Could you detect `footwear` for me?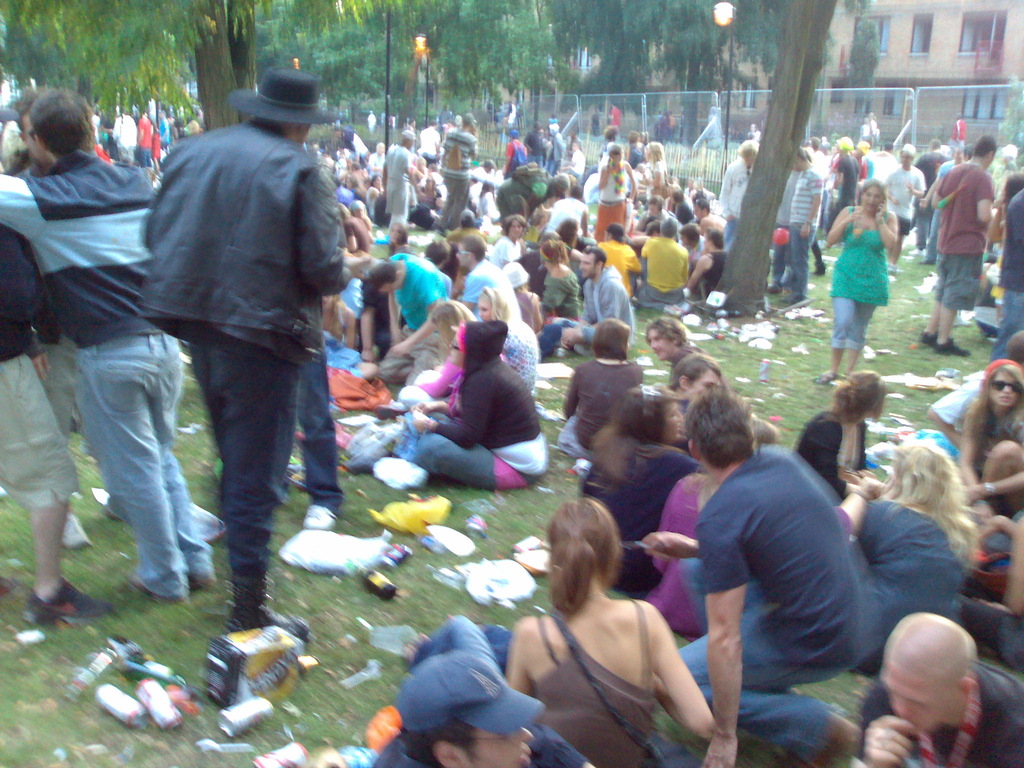
Detection result: Rect(128, 571, 185, 603).
